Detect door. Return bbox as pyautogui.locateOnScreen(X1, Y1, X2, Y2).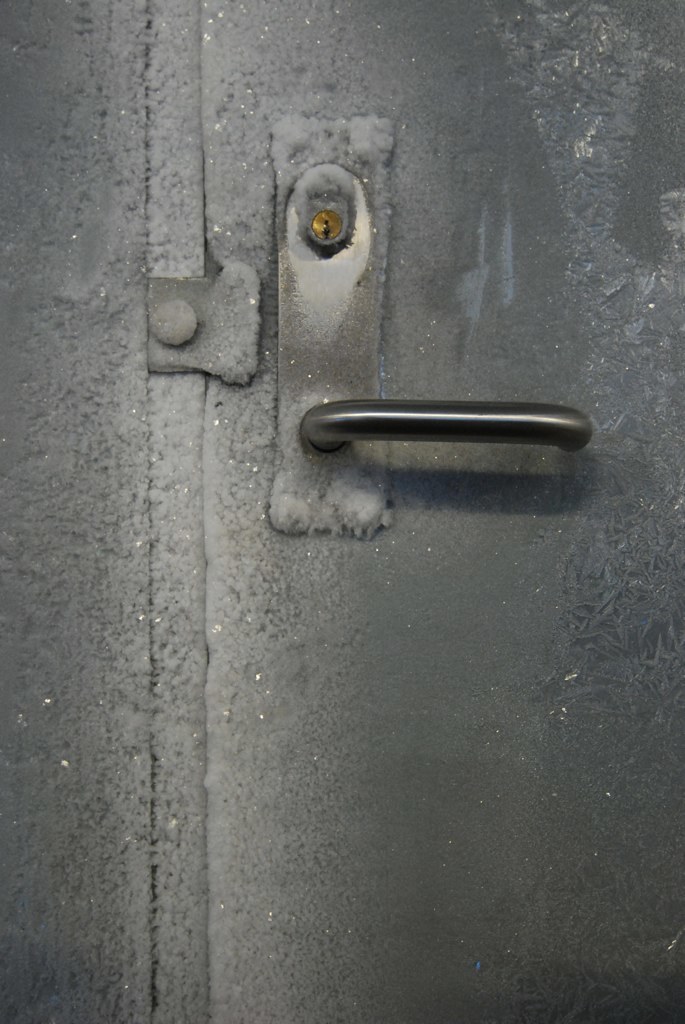
pyautogui.locateOnScreen(209, 0, 684, 1023).
